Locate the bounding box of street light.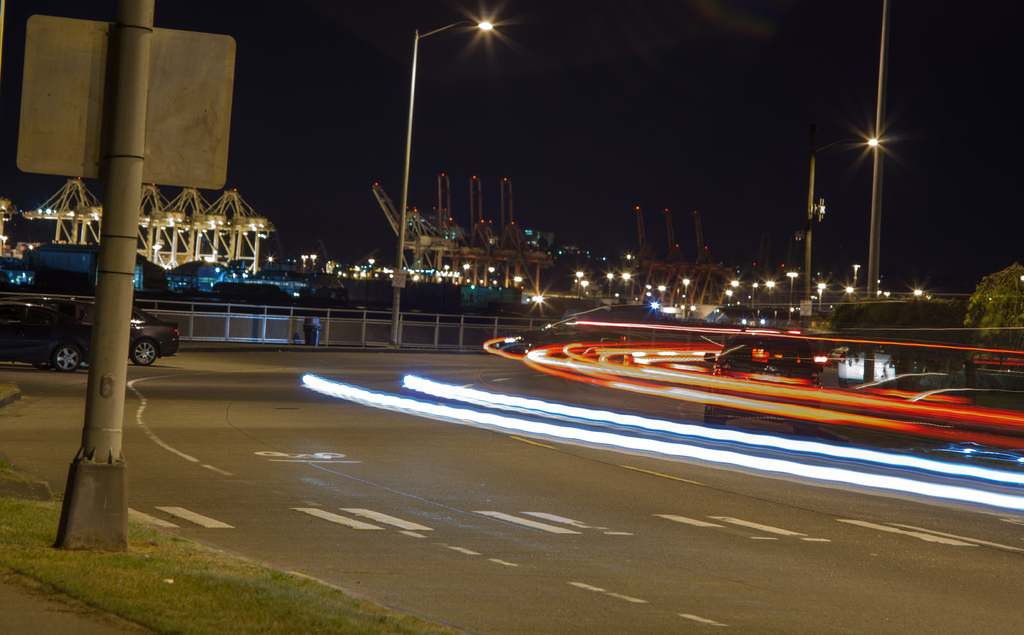
Bounding box: l=748, t=285, r=758, b=312.
